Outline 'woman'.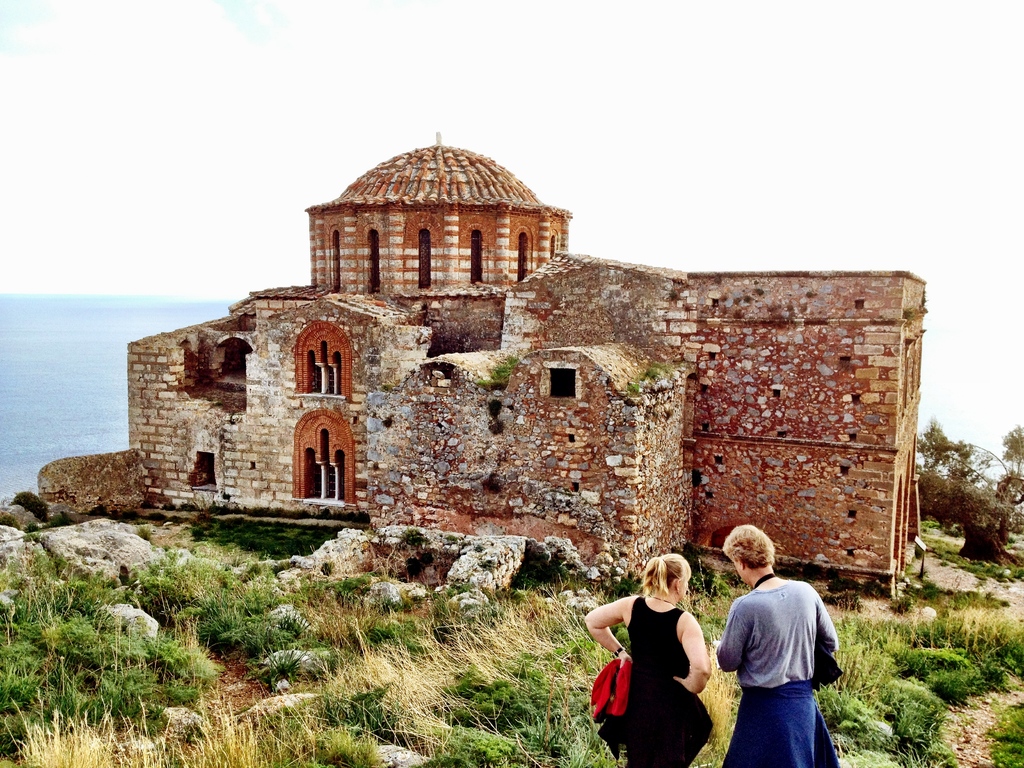
Outline: region(723, 527, 842, 767).
